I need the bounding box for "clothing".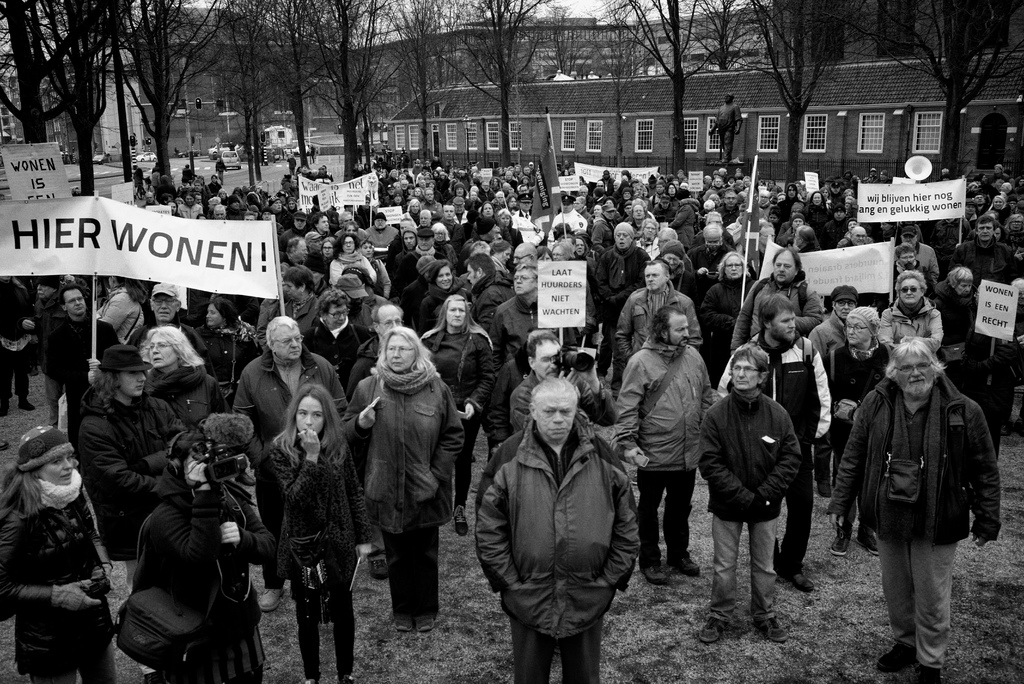
Here it is: rect(151, 175, 163, 195).
